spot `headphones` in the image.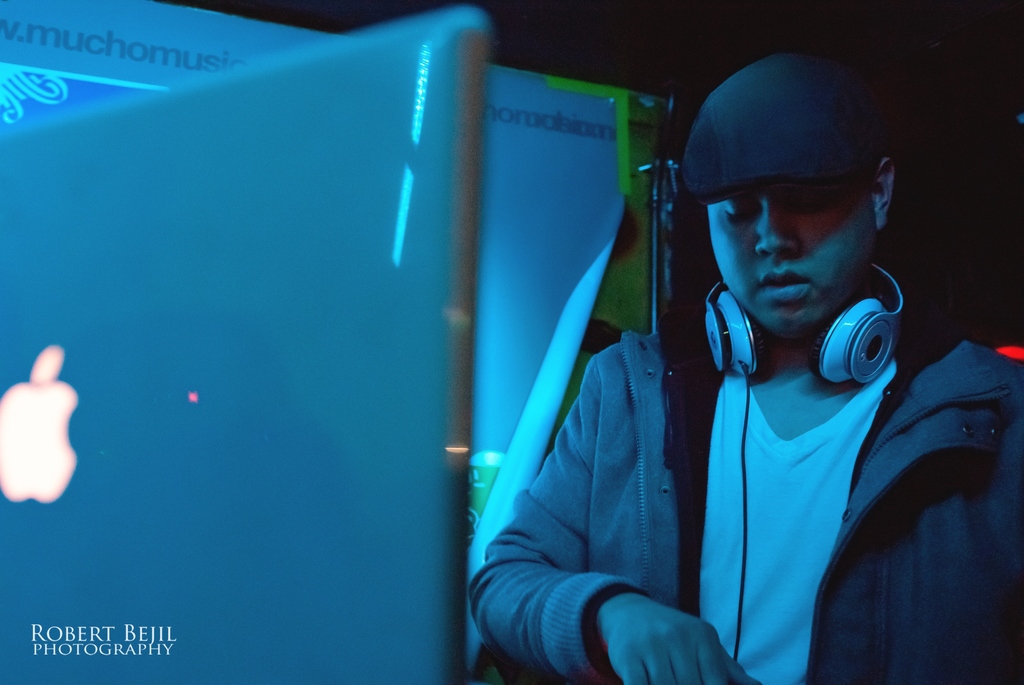
`headphones` found at bbox=(700, 260, 904, 386).
